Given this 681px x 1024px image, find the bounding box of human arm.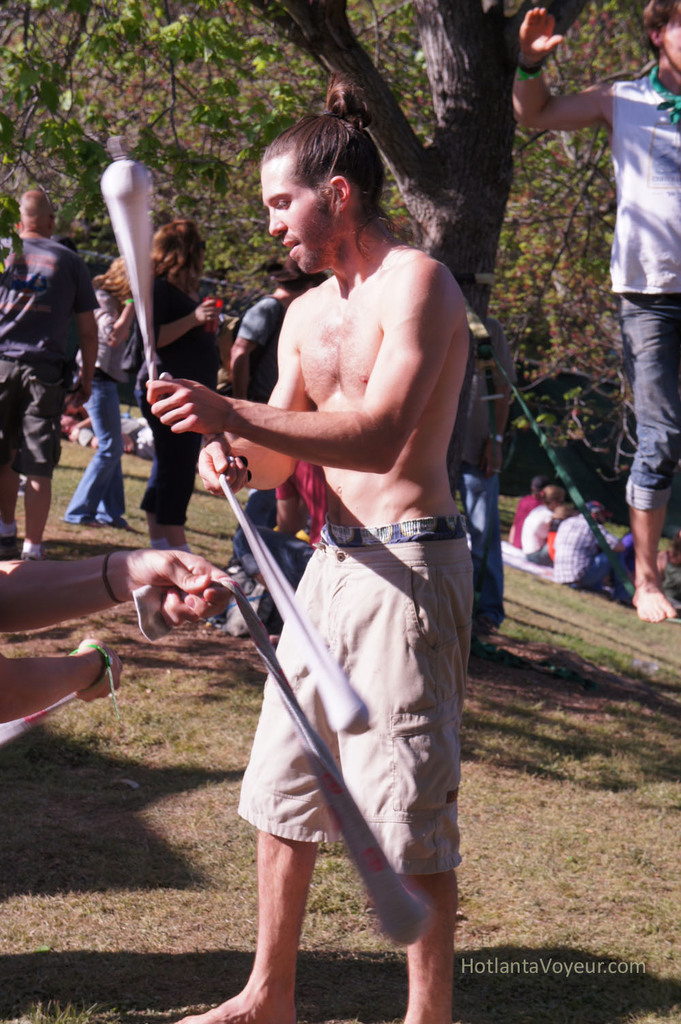
(200, 313, 317, 499).
